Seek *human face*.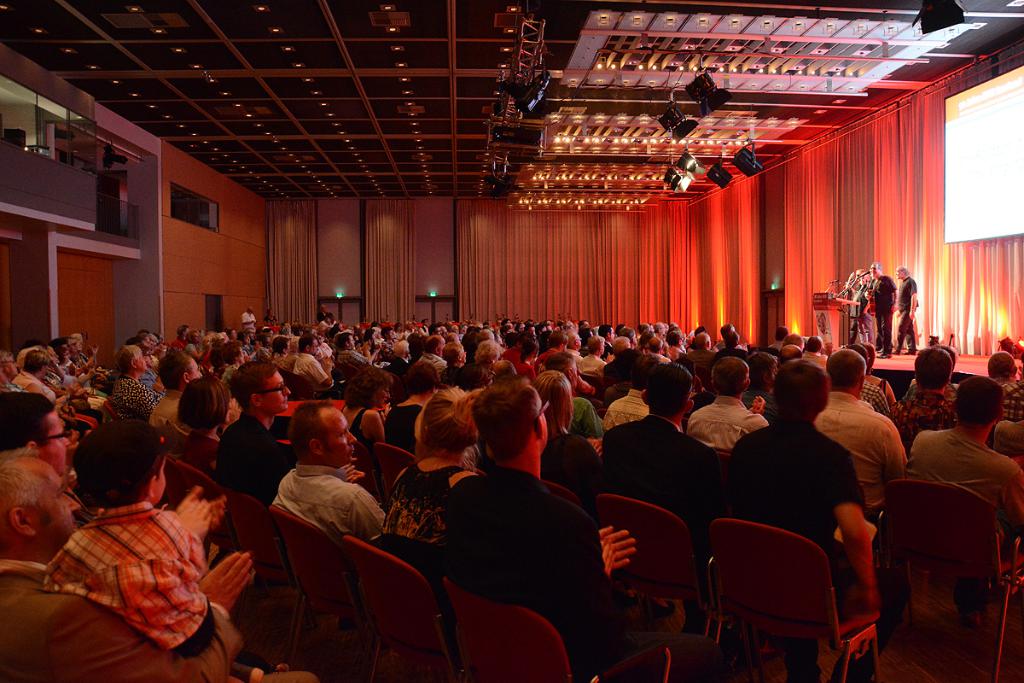
32 464 80 550.
